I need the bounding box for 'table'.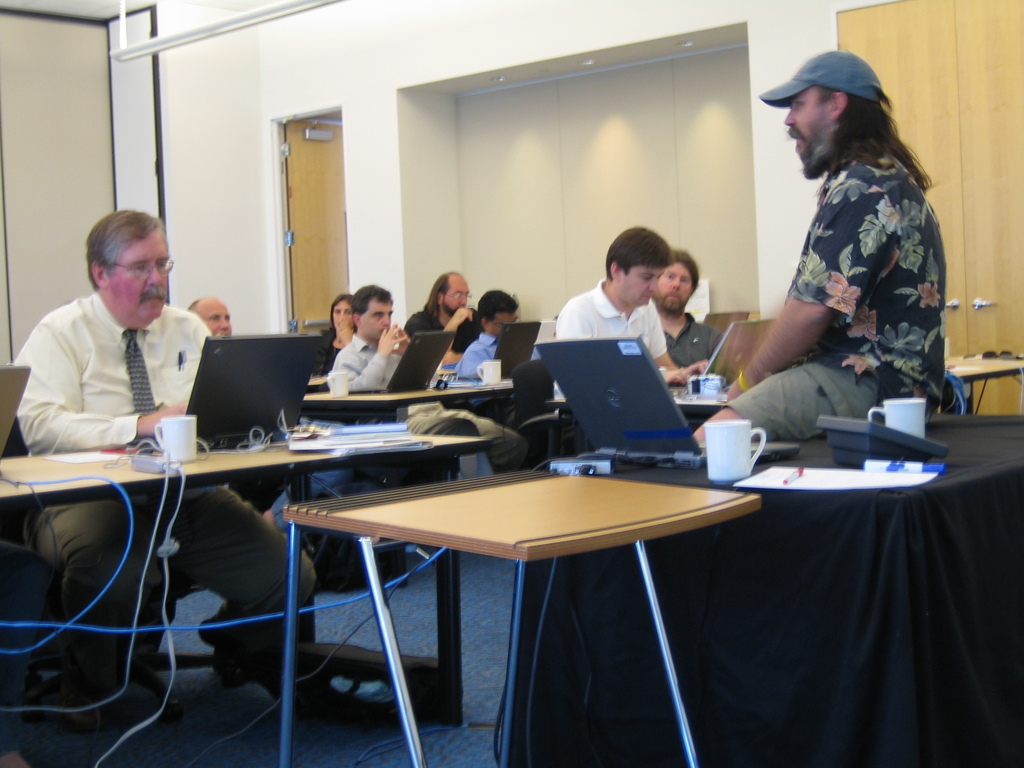
Here it is: 301/379/516/473.
